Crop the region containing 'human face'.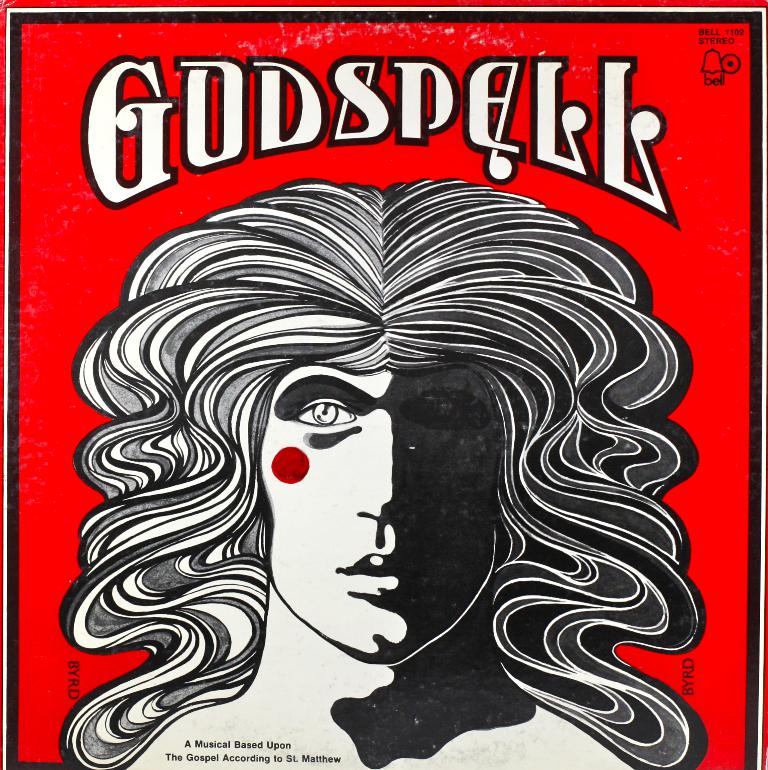
Crop region: rect(256, 365, 499, 666).
